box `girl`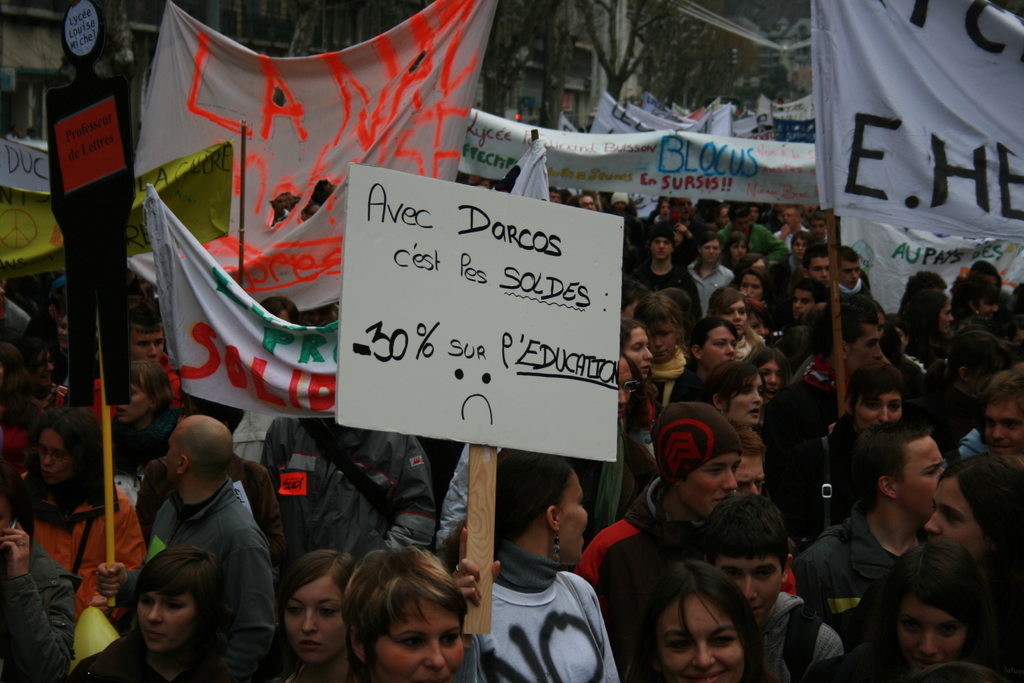
detection(705, 286, 763, 352)
